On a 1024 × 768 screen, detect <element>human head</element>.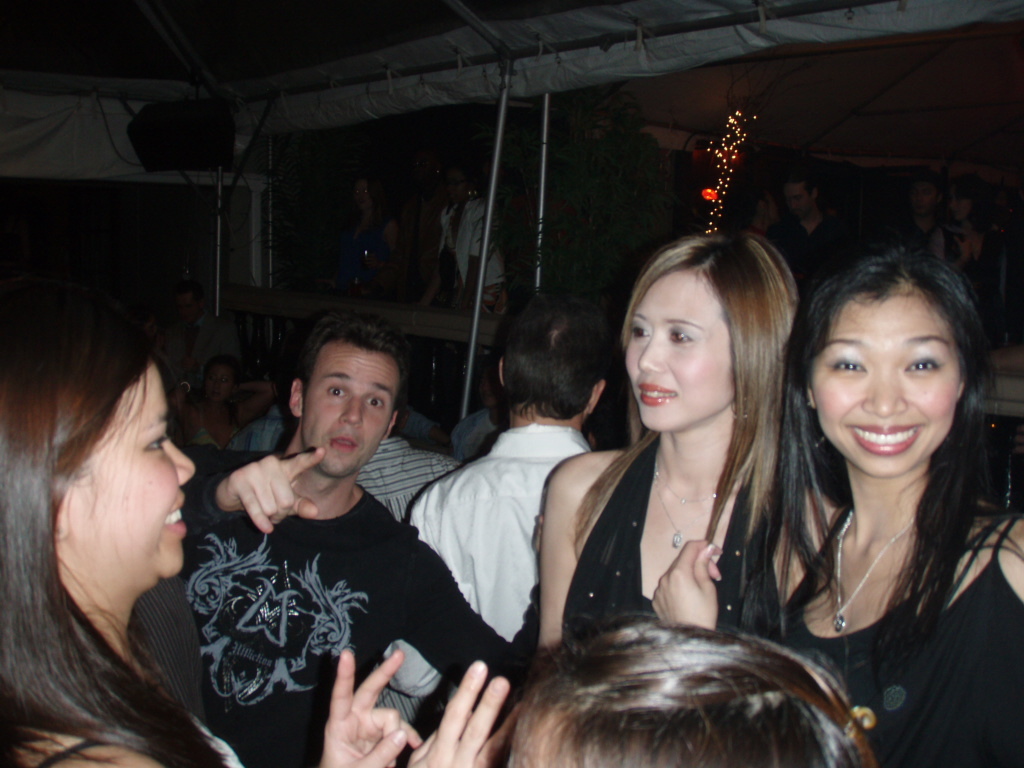
x1=288, y1=316, x2=398, y2=475.
